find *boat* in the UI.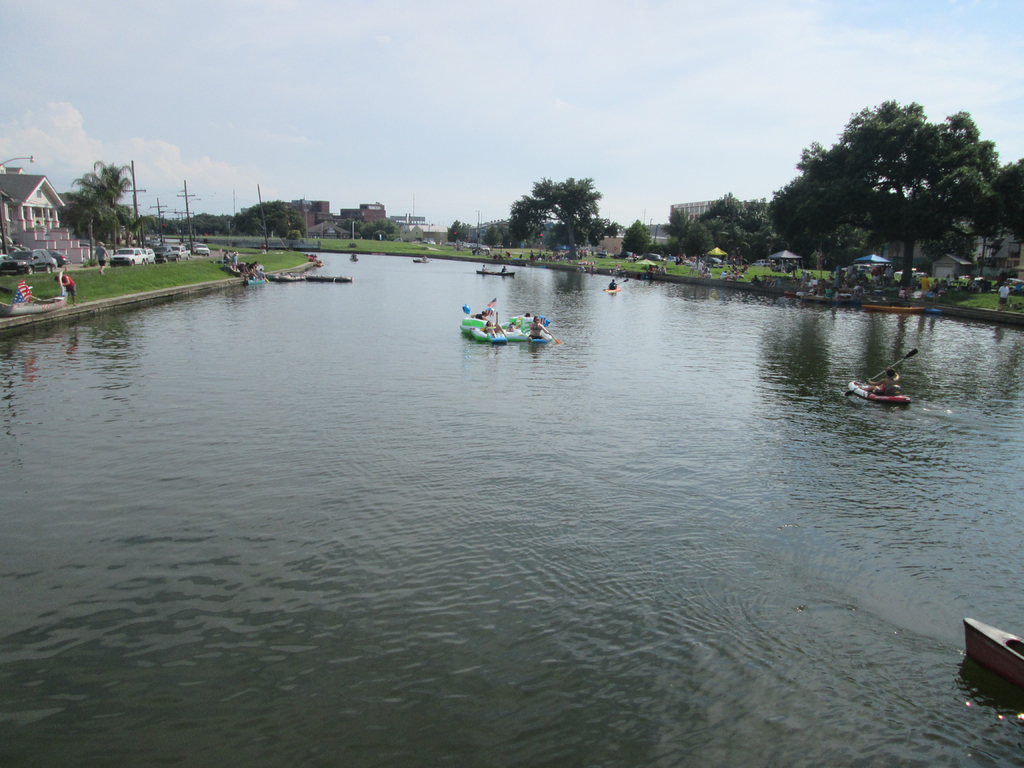
UI element at <box>849,374,911,408</box>.
